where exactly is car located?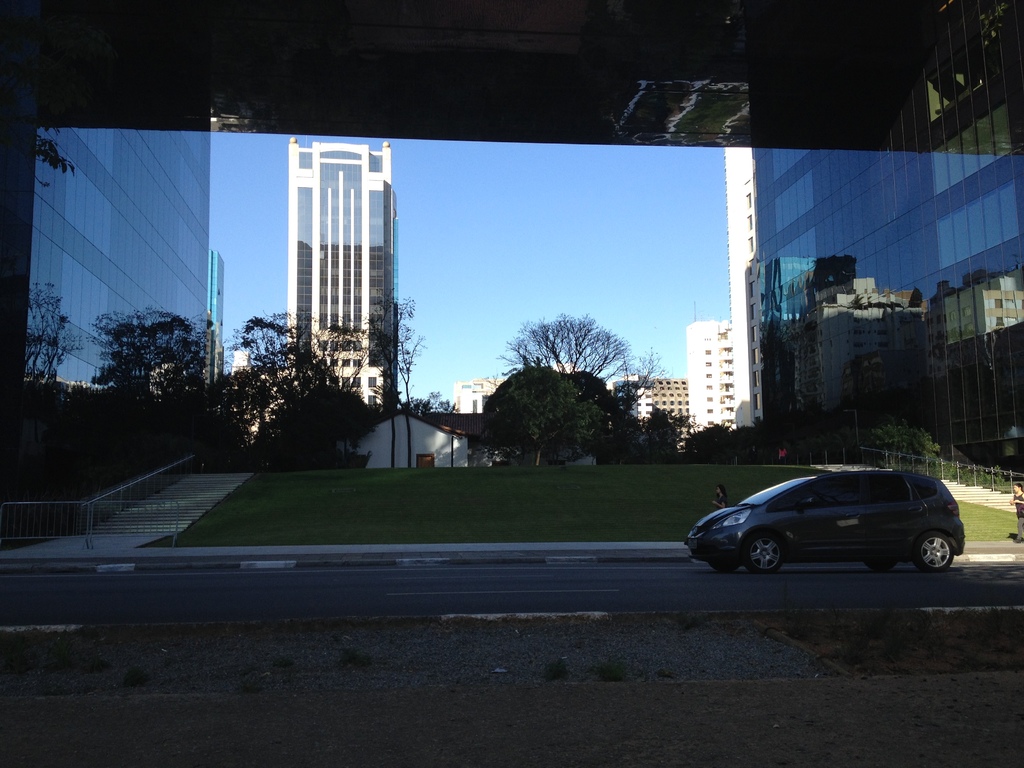
Its bounding box is bbox(685, 465, 971, 585).
